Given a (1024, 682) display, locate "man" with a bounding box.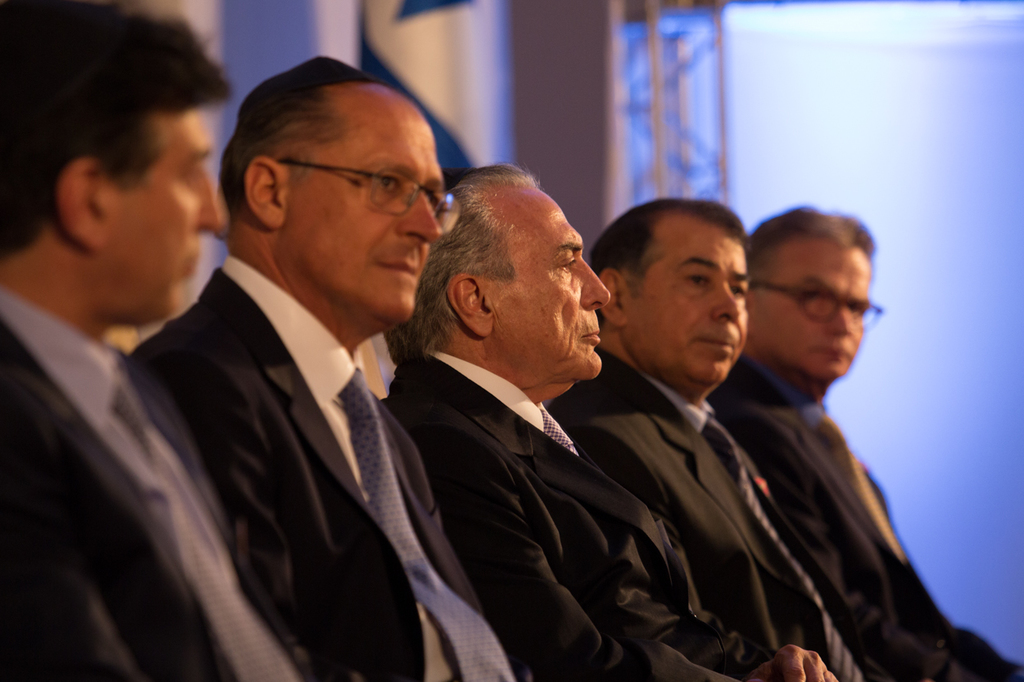
Located: [553,191,973,681].
